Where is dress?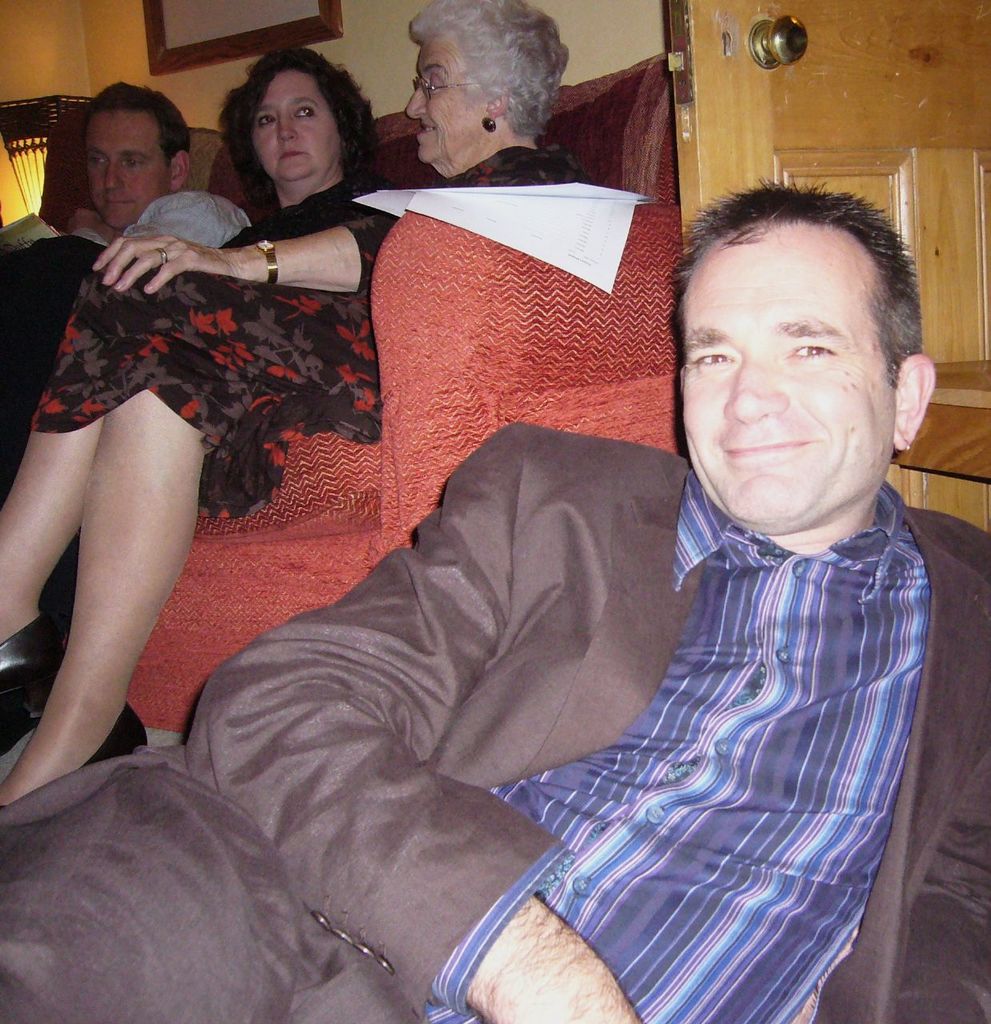
{"x1": 26, "y1": 134, "x2": 585, "y2": 524}.
